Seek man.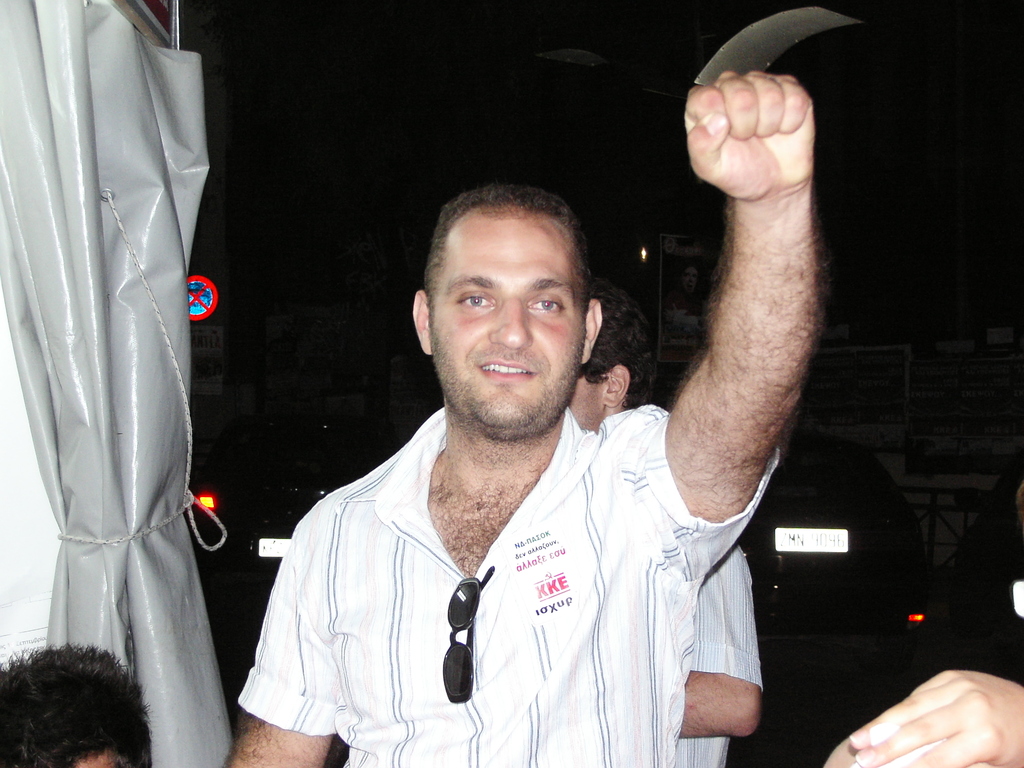
<box>0,643,154,767</box>.
